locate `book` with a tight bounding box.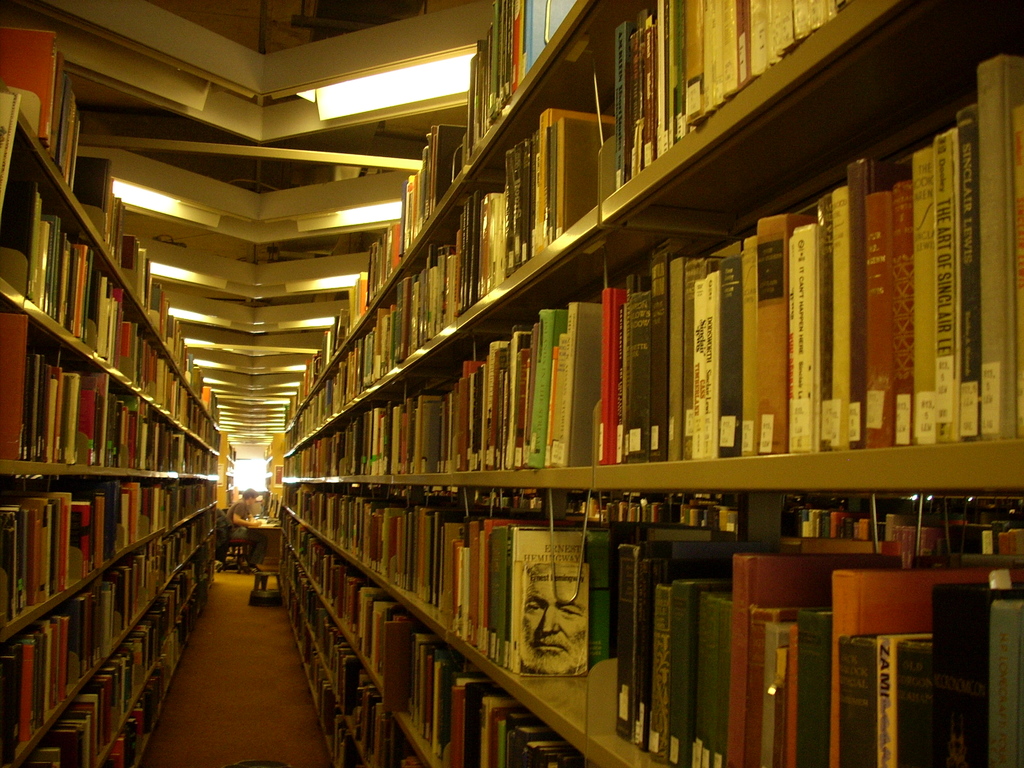
pyautogui.locateOnScreen(526, 304, 572, 467).
